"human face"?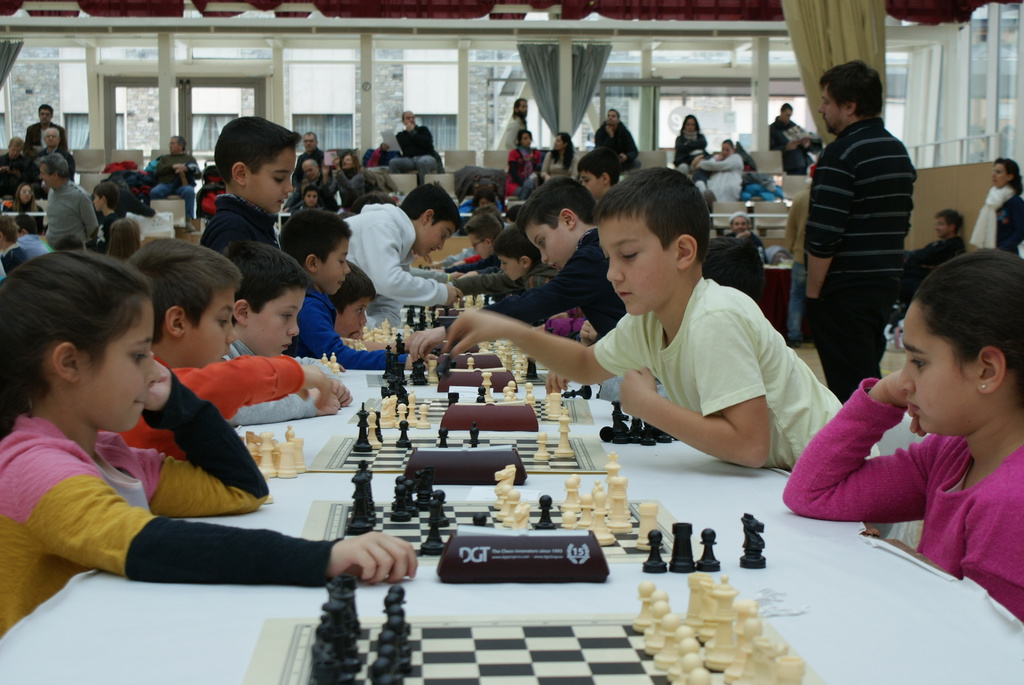
342/303/365/338
